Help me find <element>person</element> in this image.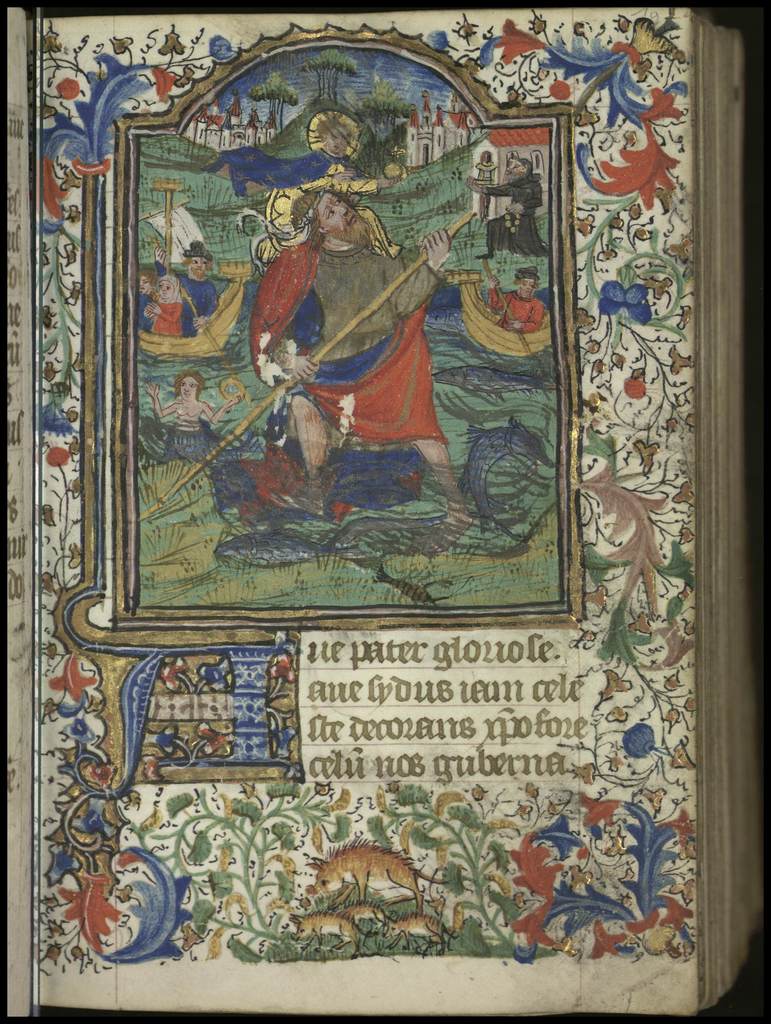
Found it: left=139, top=374, right=235, bottom=447.
